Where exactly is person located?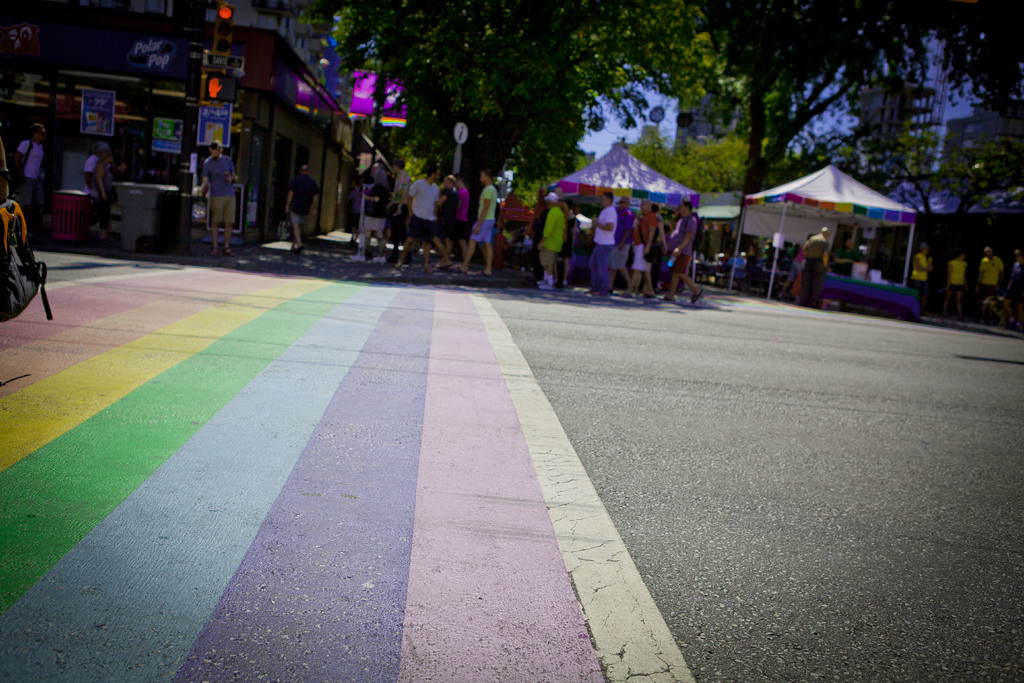
Its bounding box is 906:243:931:305.
